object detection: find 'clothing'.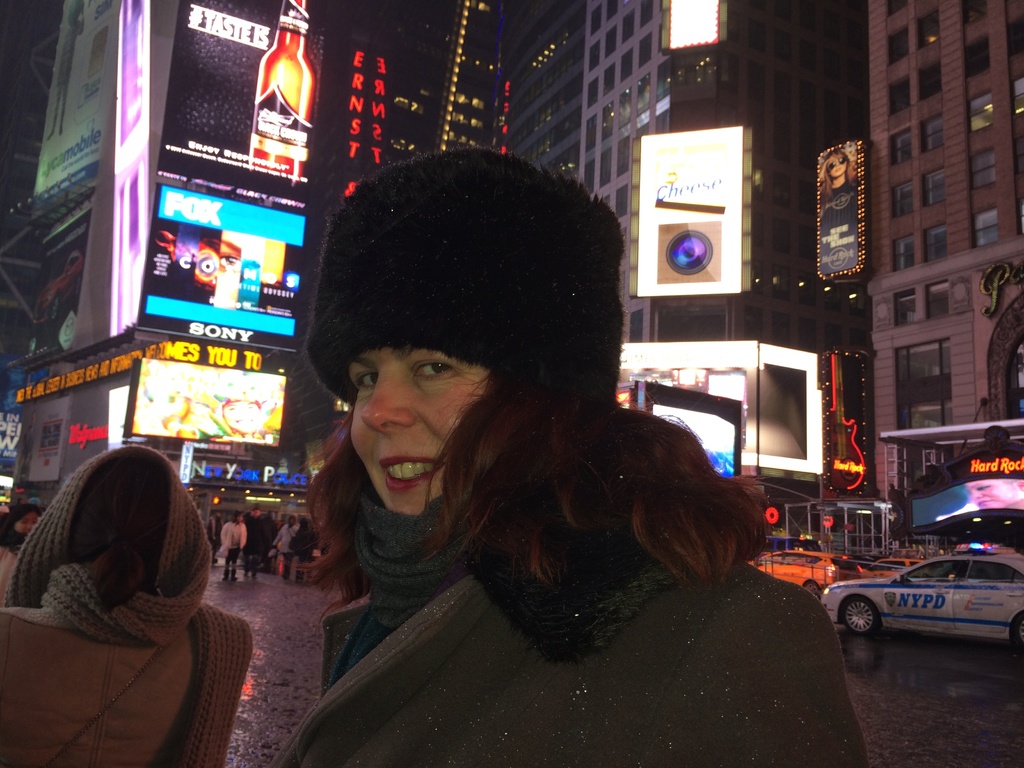
BBox(0, 446, 253, 767).
